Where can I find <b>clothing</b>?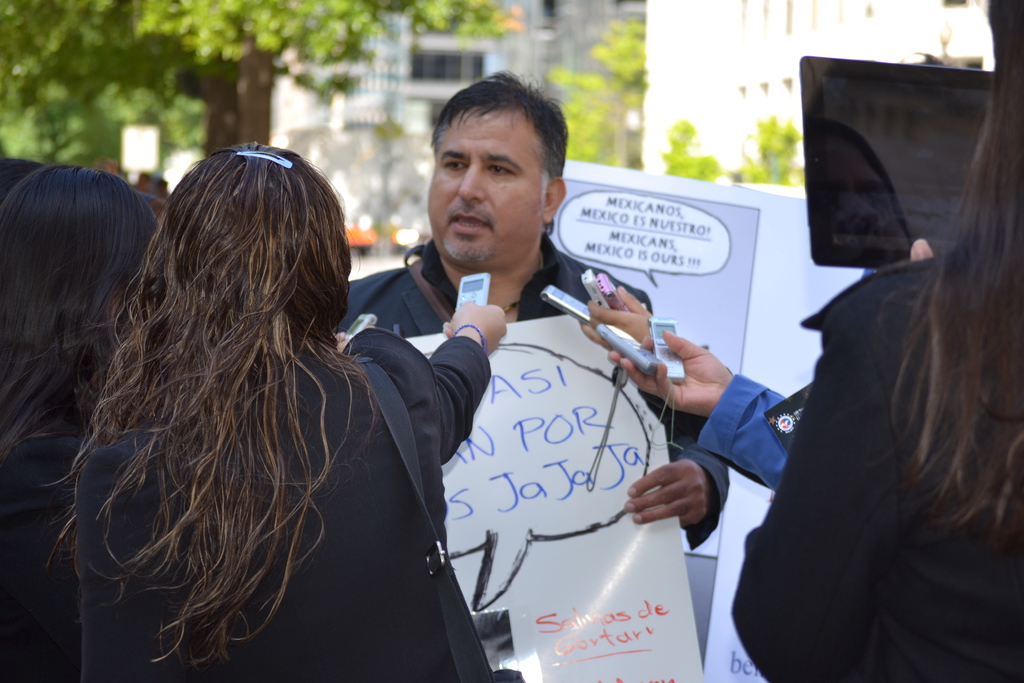
You can find it at box=[67, 323, 493, 682].
